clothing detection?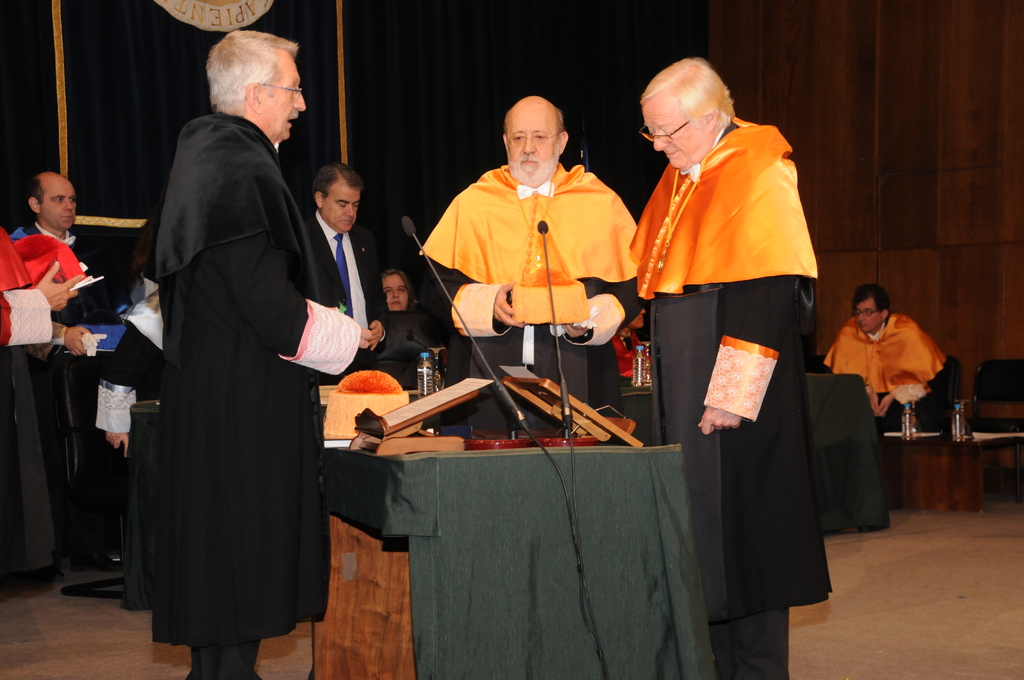
x1=298, y1=219, x2=385, y2=373
